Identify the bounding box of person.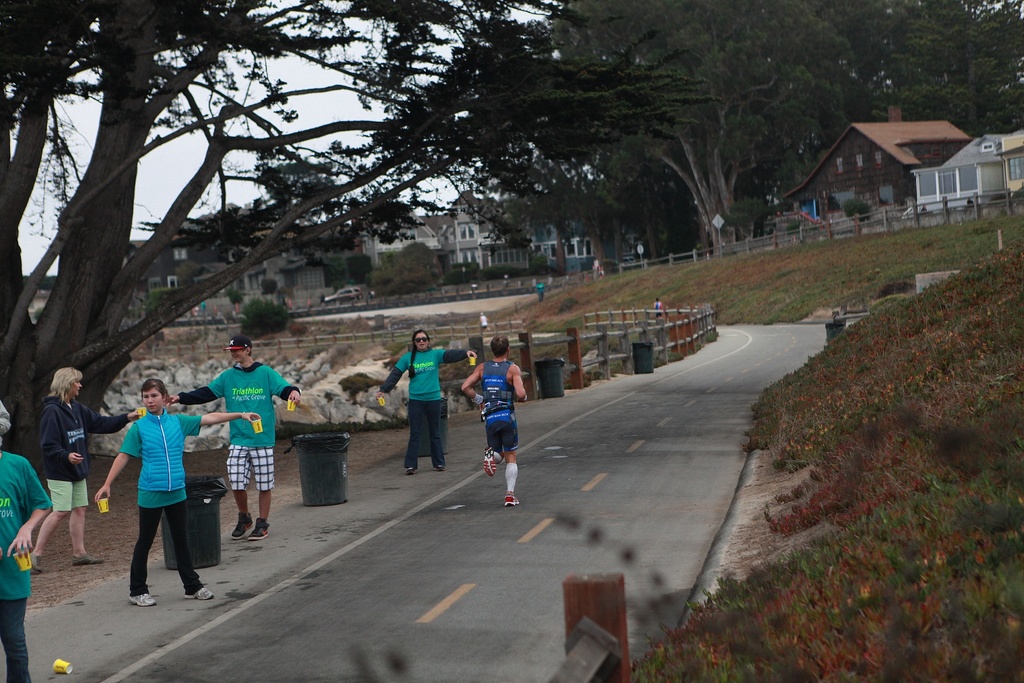
Rect(28, 363, 144, 573).
